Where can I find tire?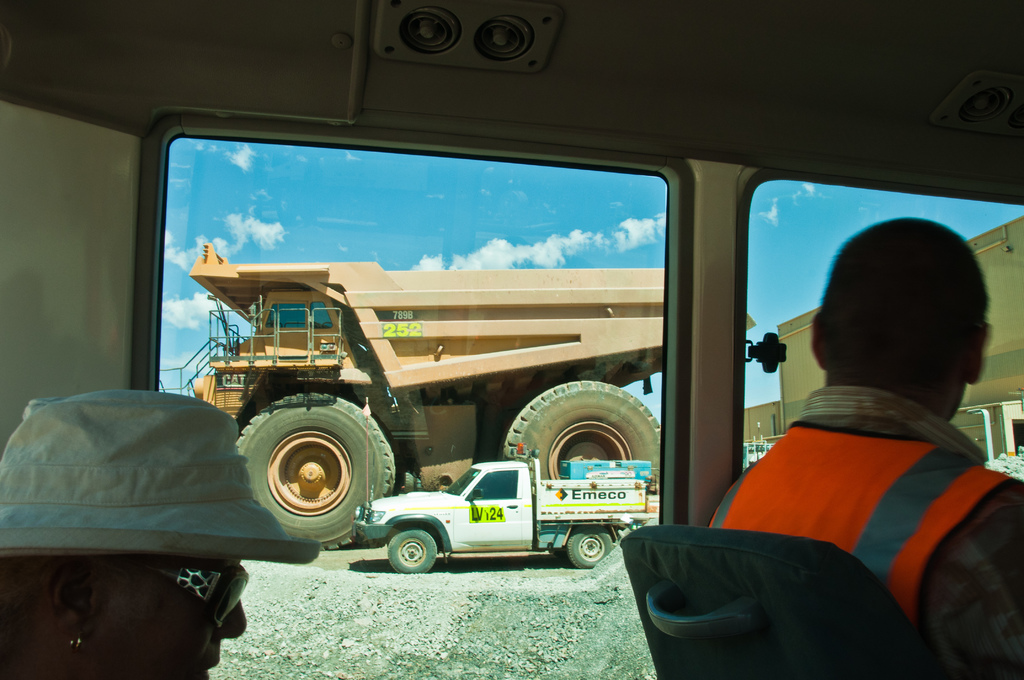
You can find it at bbox=[234, 393, 396, 551].
